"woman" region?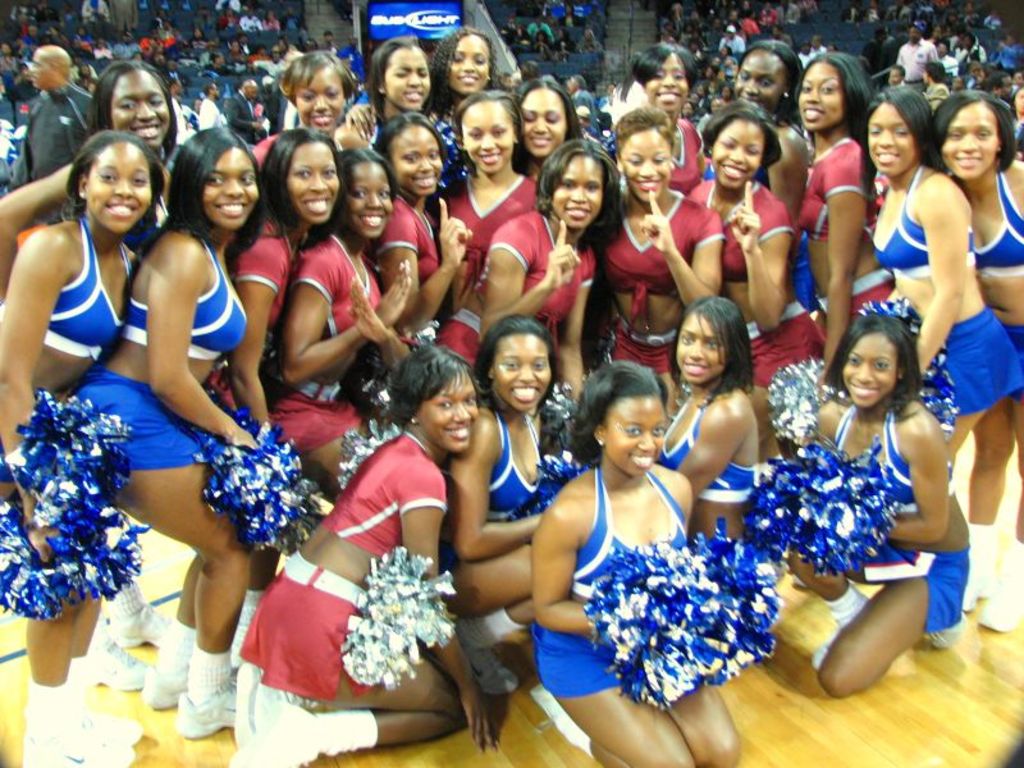
243, 36, 352, 193
